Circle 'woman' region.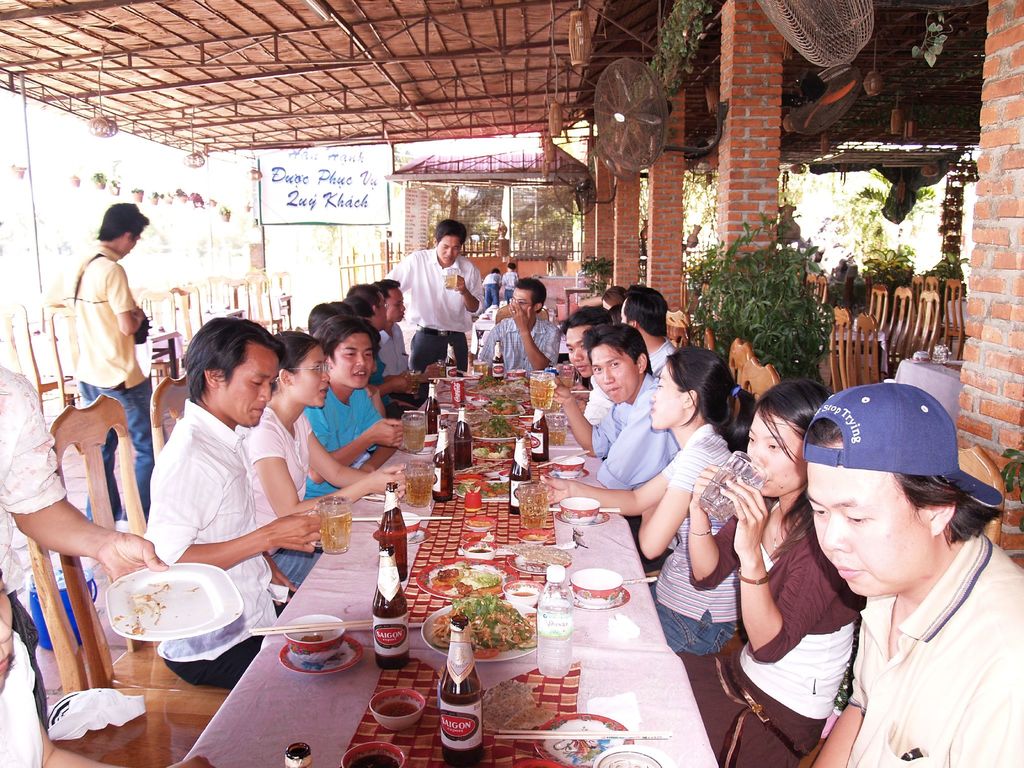
Region: detection(534, 348, 759, 661).
